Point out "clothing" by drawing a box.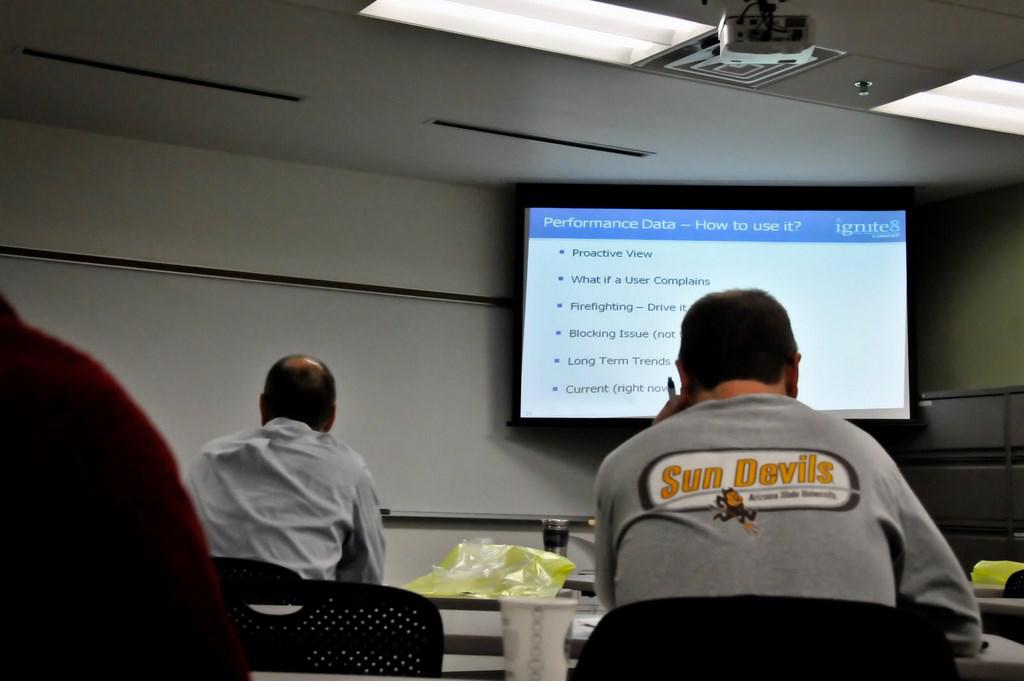
crop(715, 497, 752, 522).
